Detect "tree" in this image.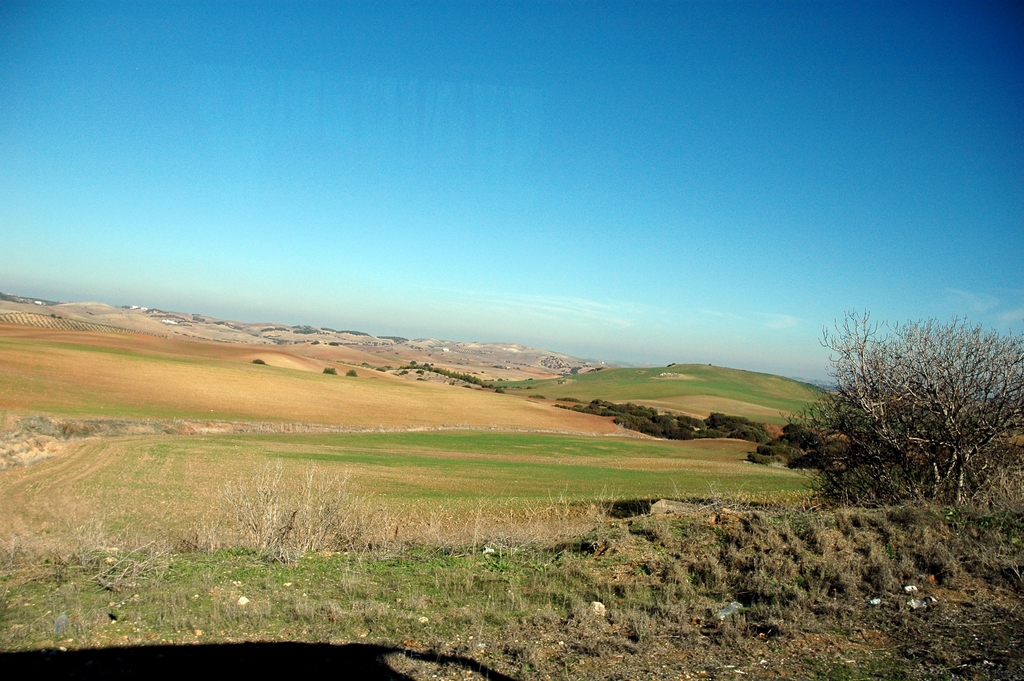
Detection: box(781, 291, 1003, 518).
